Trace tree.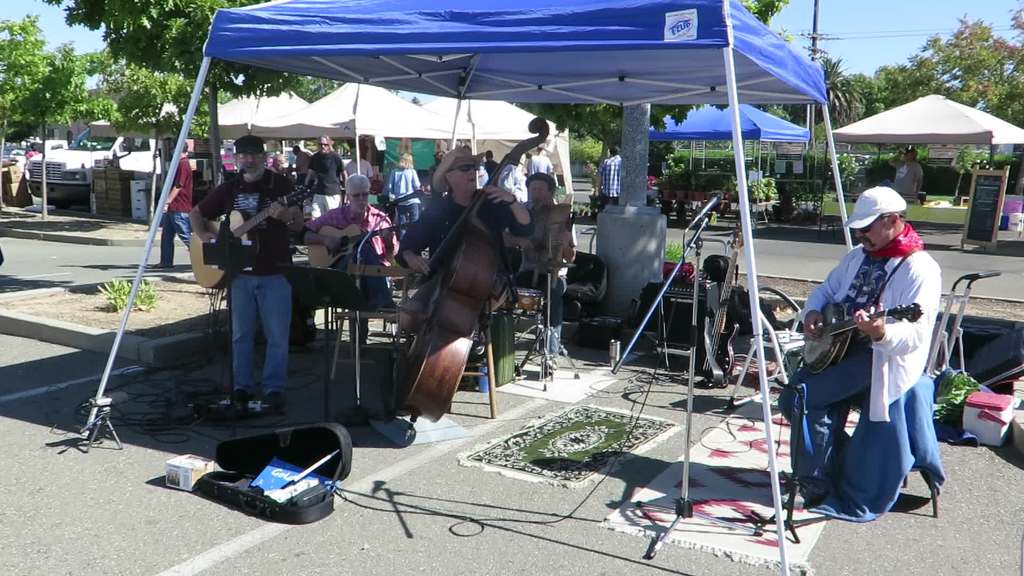
Traced to 35 0 309 222.
